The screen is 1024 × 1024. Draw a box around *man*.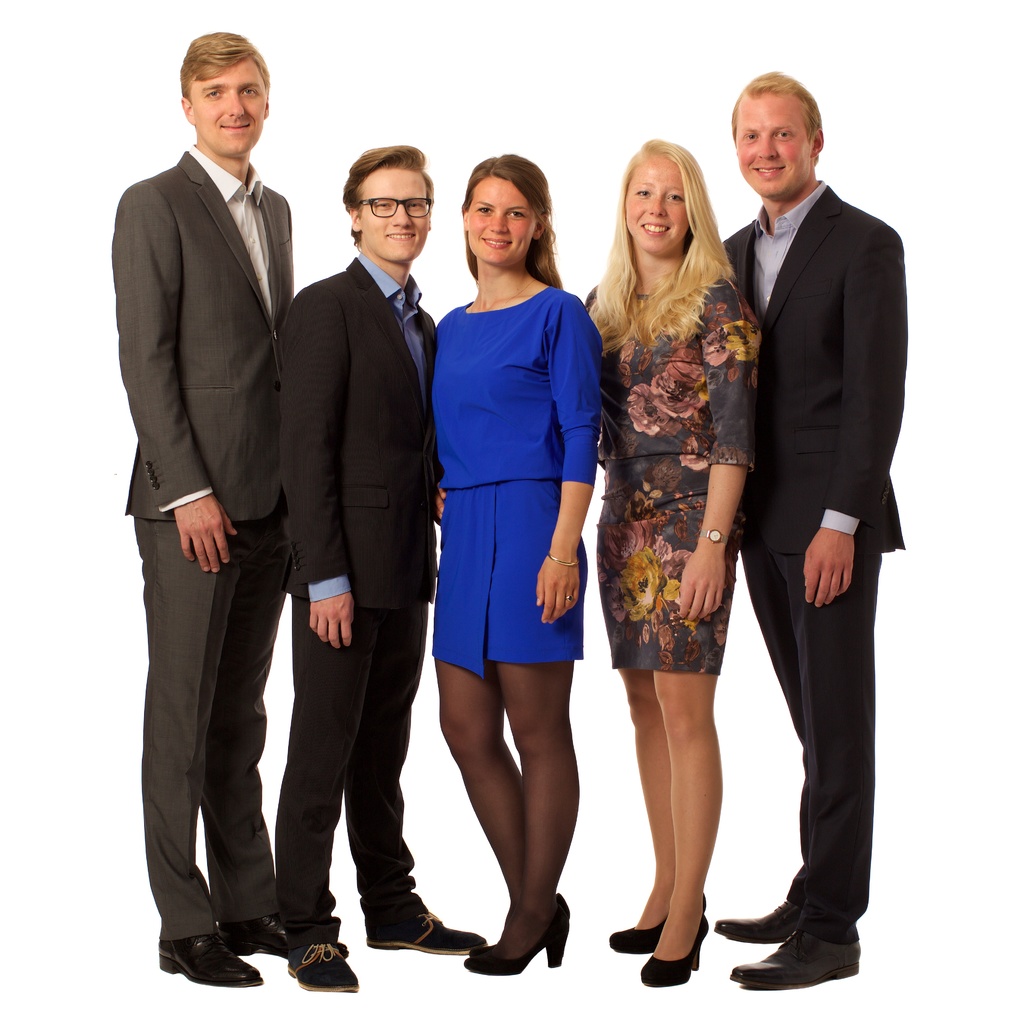
pyautogui.locateOnScreen(109, 29, 319, 993).
